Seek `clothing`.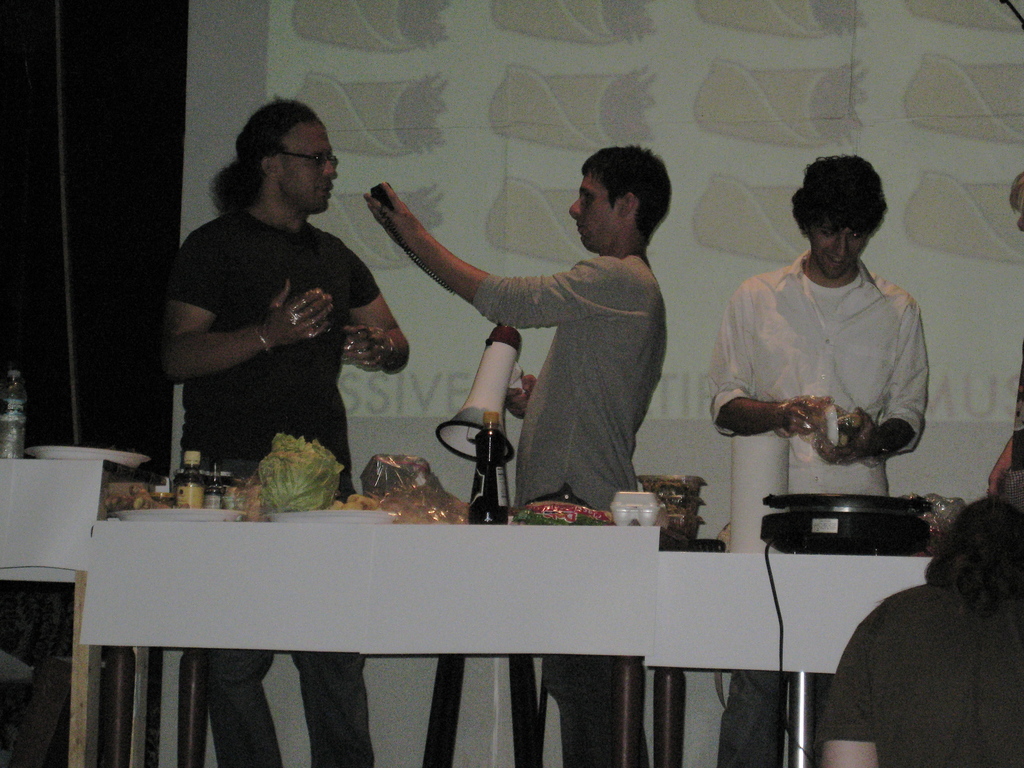
(x1=570, y1=654, x2=650, y2=767).
